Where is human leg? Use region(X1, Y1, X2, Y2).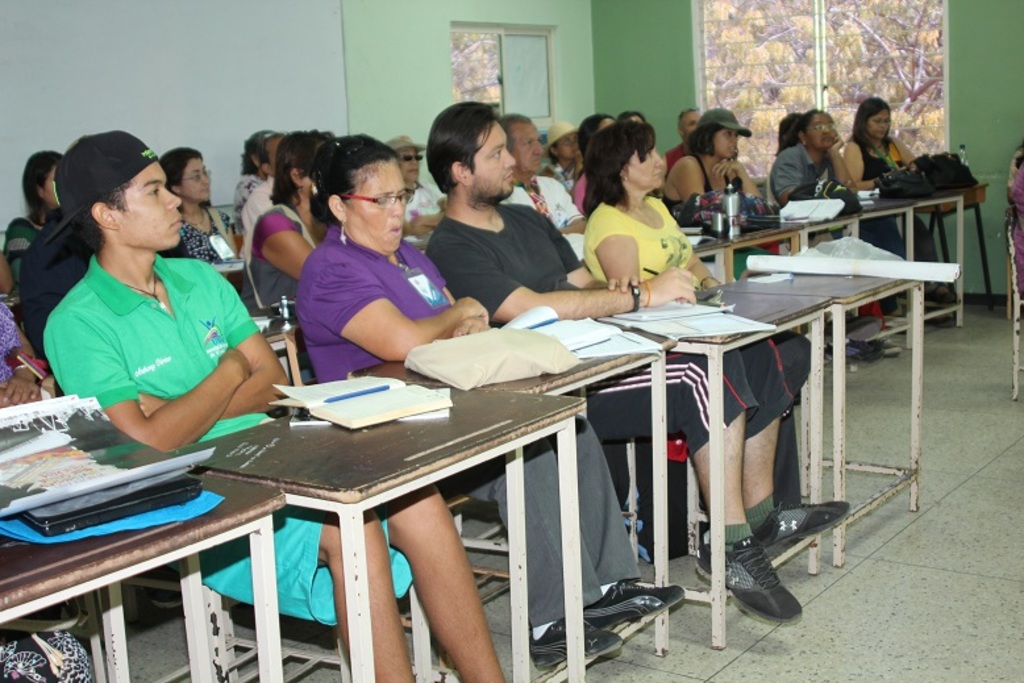
region(820, 333, 887, 358).
